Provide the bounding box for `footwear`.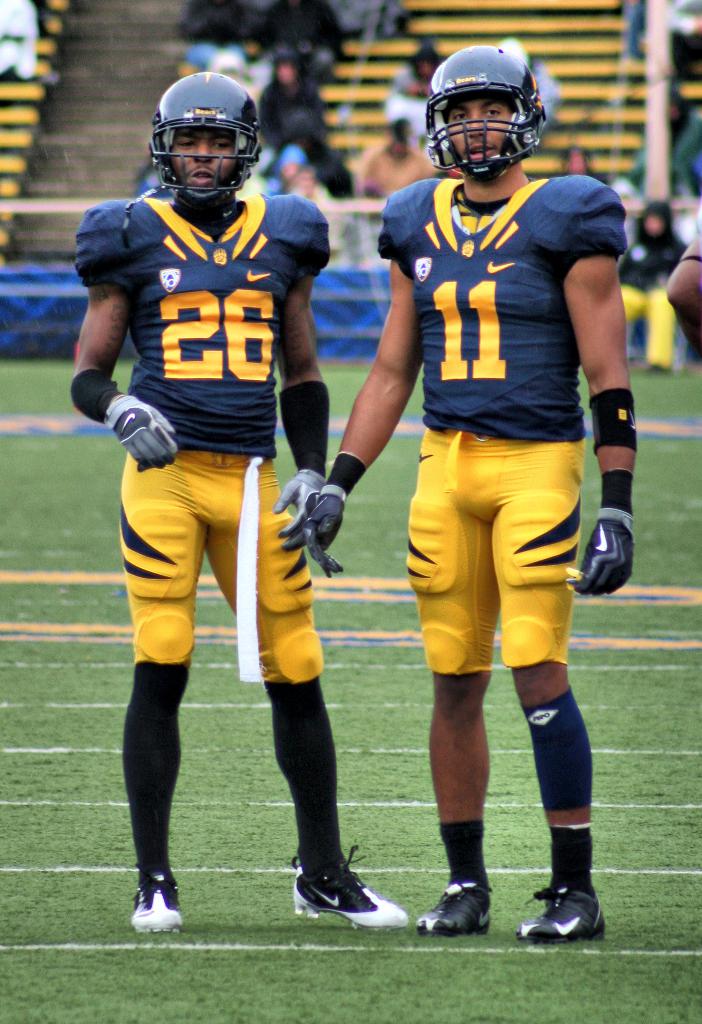
rect(520, 884, 612, 945).
